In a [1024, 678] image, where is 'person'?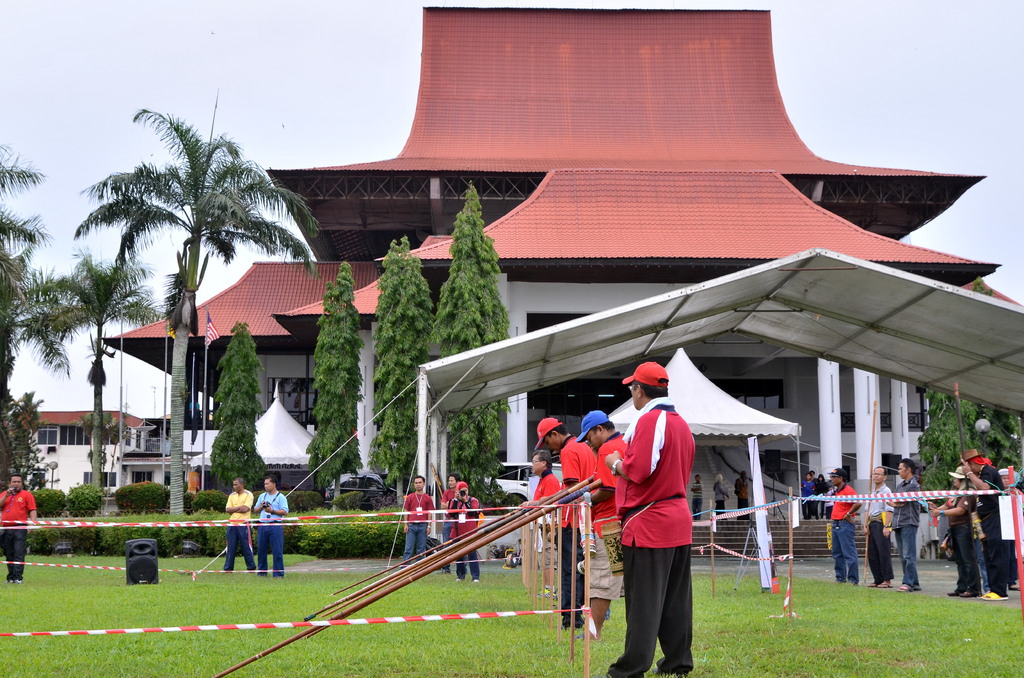
0, 476, 38, 583.
